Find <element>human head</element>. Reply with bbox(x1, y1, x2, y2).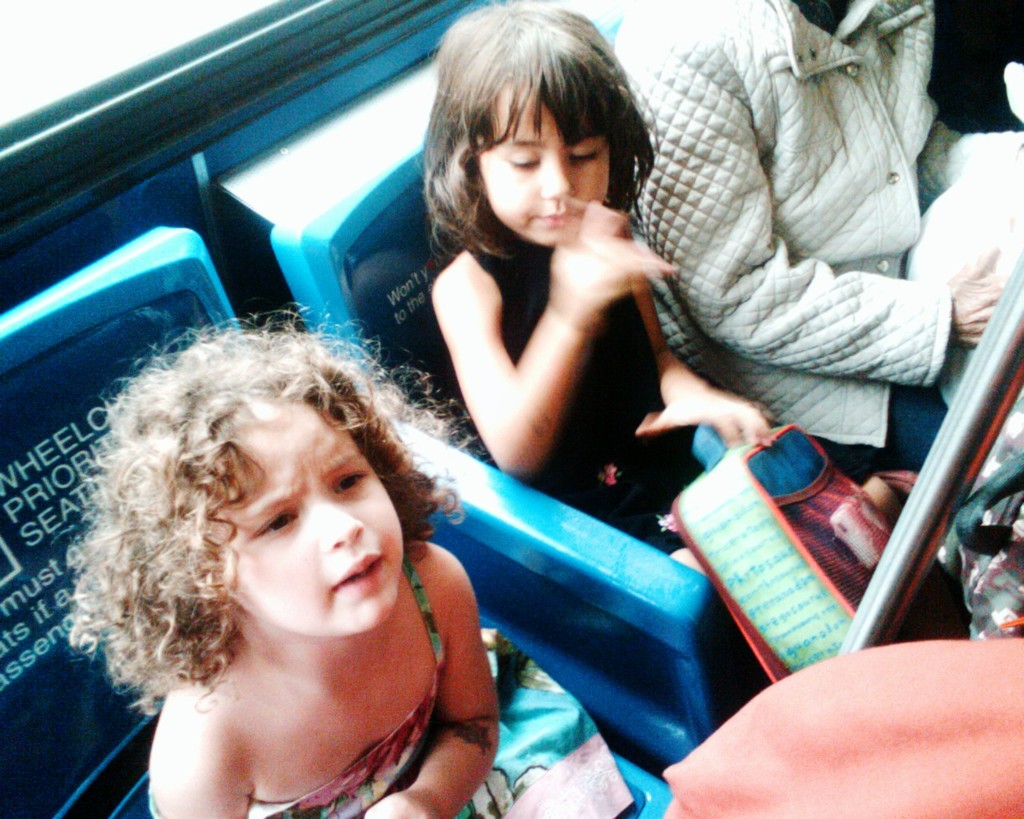
bbox(442, 2, 635, 250).
